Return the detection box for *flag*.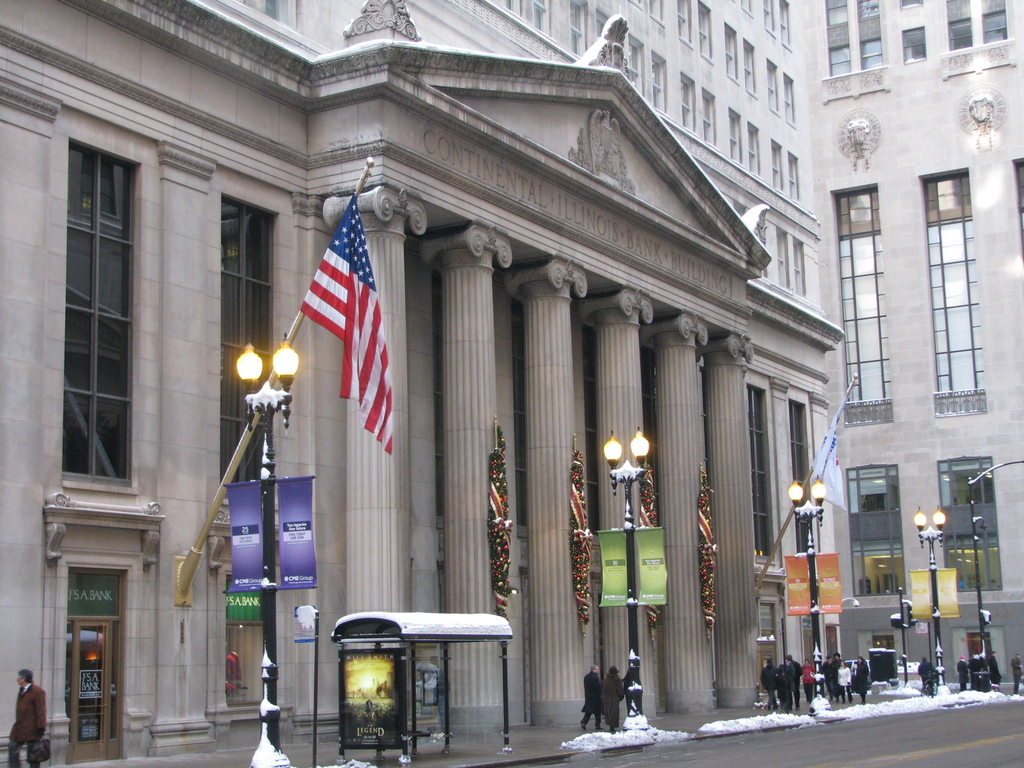
box=[808, 399, 846, 511].
